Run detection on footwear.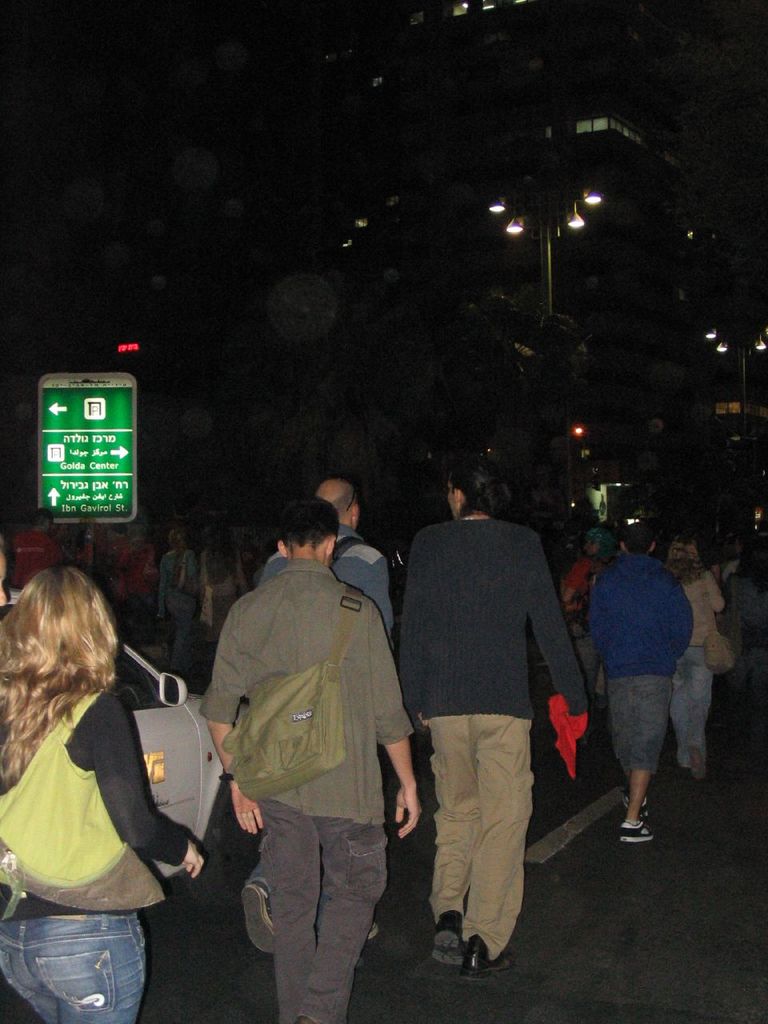
Result: [x1=622, y1=792, x2=647, y2=816].
